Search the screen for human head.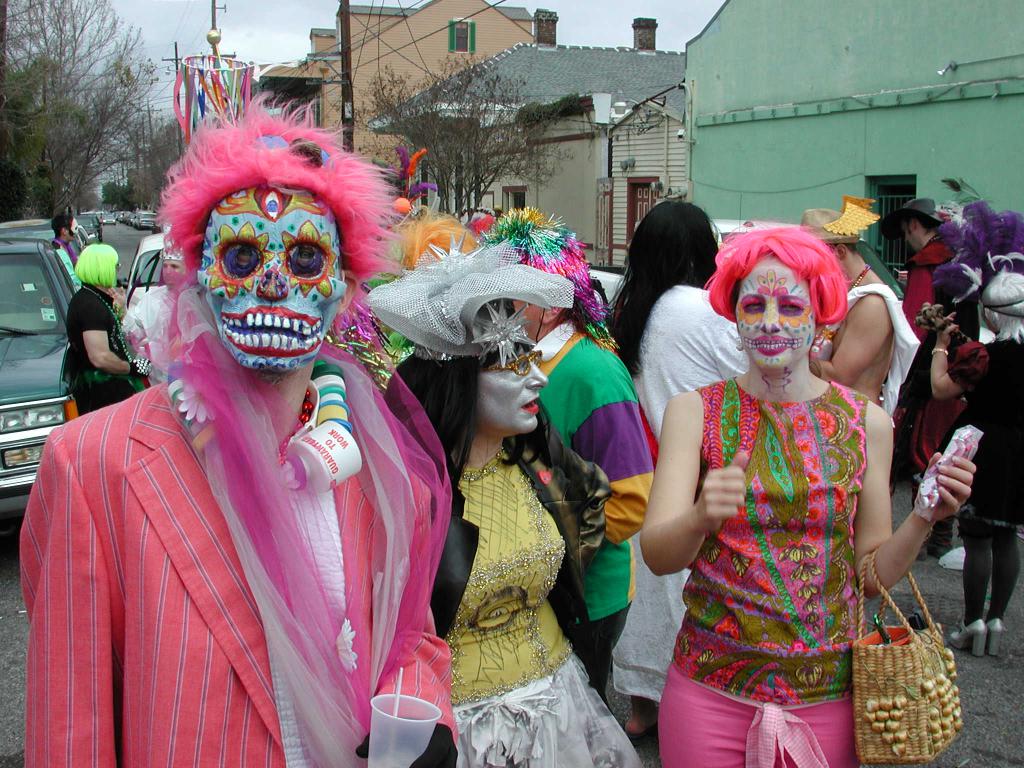
Found at box(76, 241, 121, 286).
